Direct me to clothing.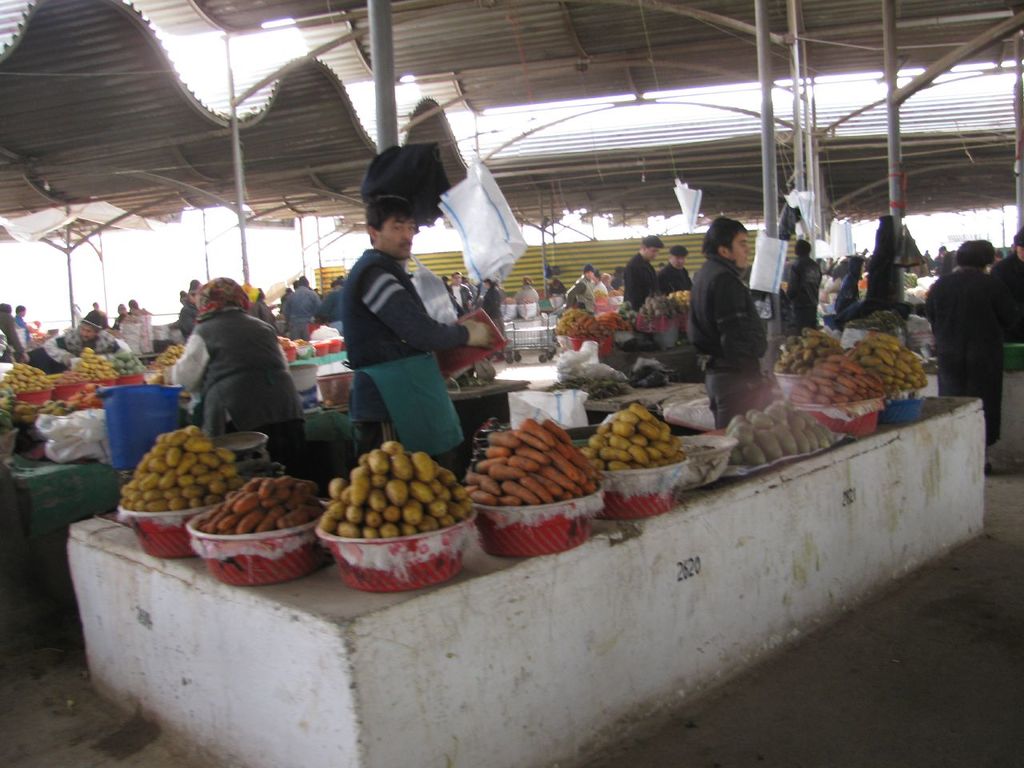
Direction: pyautogui.locateOnScreen(621, 254, 654, 314).
